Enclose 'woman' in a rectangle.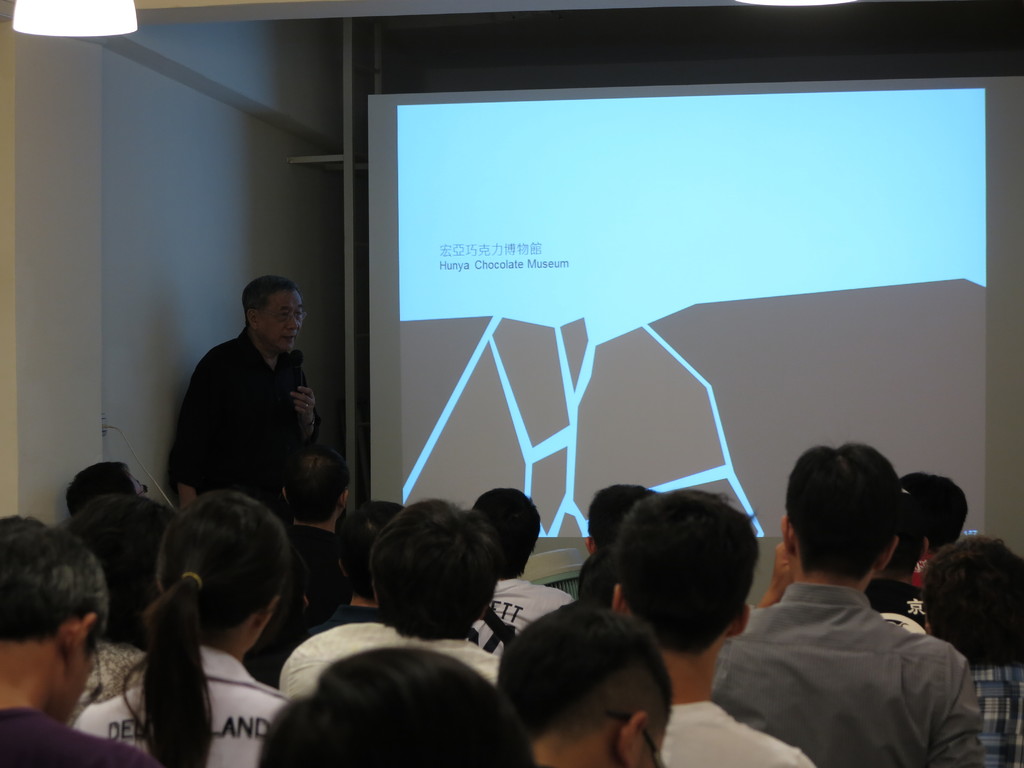
(95, 460, 330, 758).
